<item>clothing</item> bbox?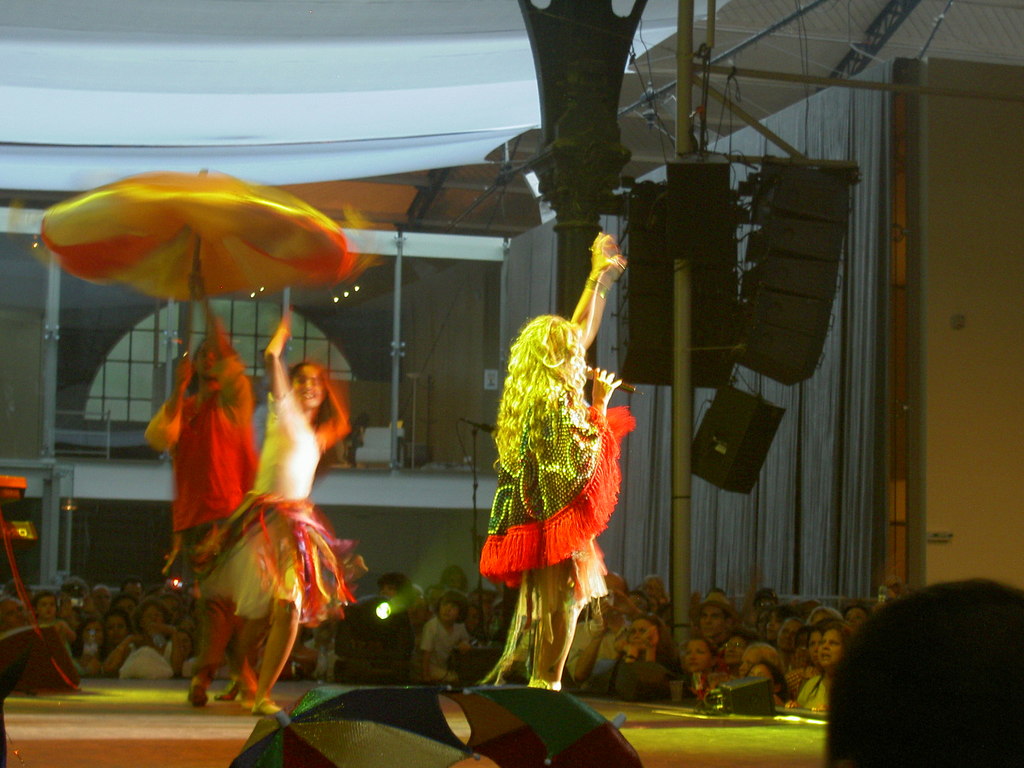
Rect(196, 387, 358, 627)
